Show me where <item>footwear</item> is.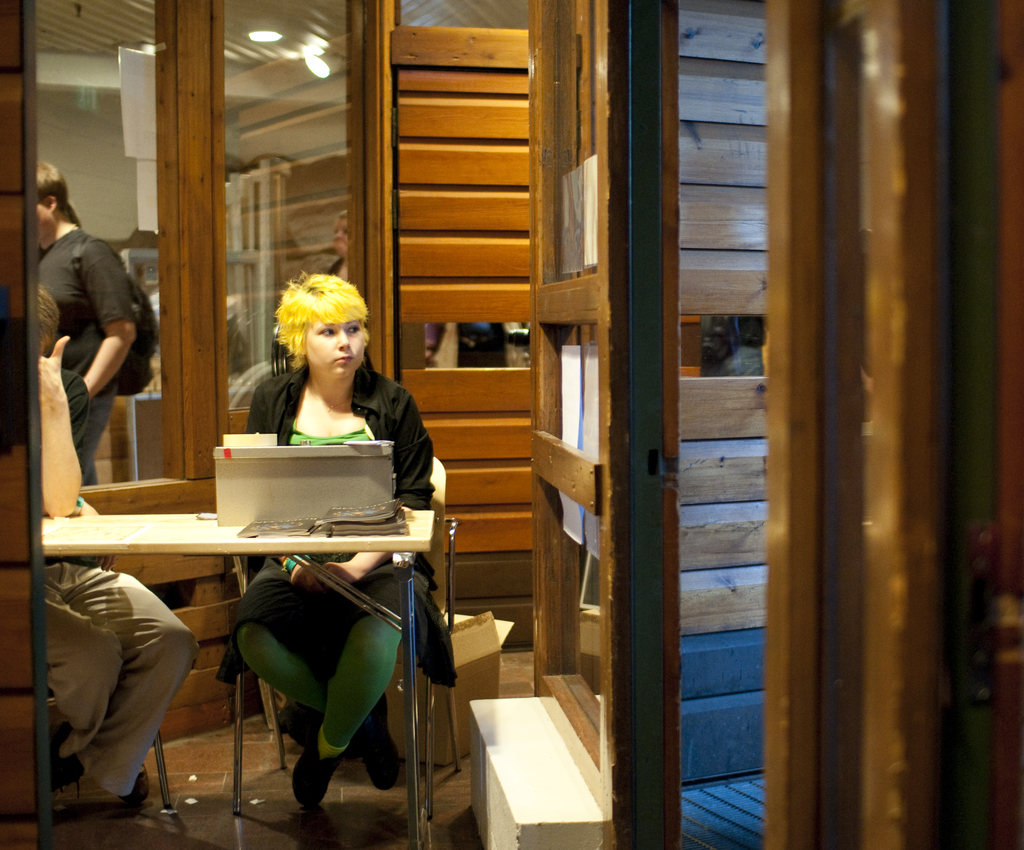
<item>footwear</item> is at l=48, t=726, r=77, b=790.
